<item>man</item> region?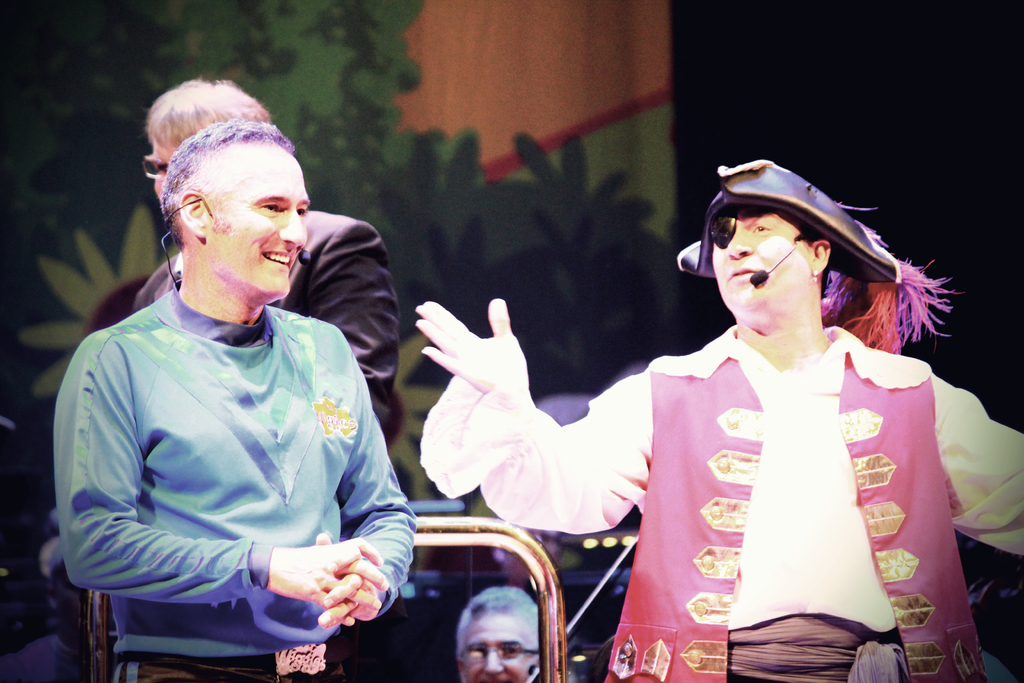
x1=412, y1=161, x2=1023, y2=682
